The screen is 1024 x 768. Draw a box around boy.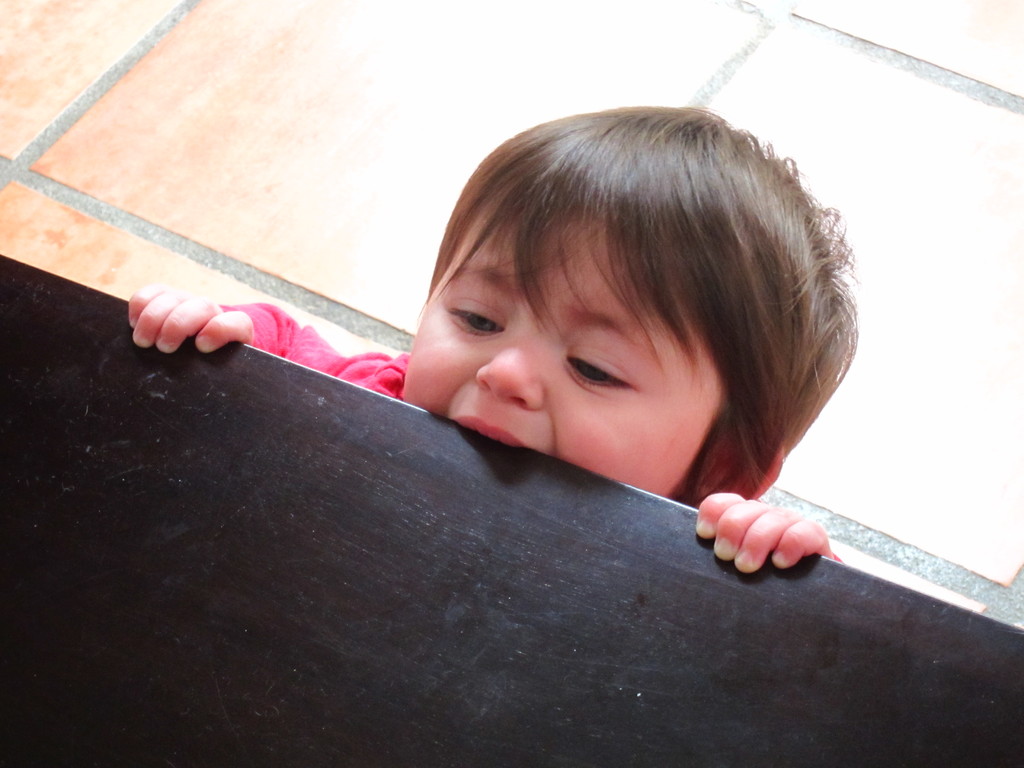
(x1=345, y1=119, x2=881, y2=566).
